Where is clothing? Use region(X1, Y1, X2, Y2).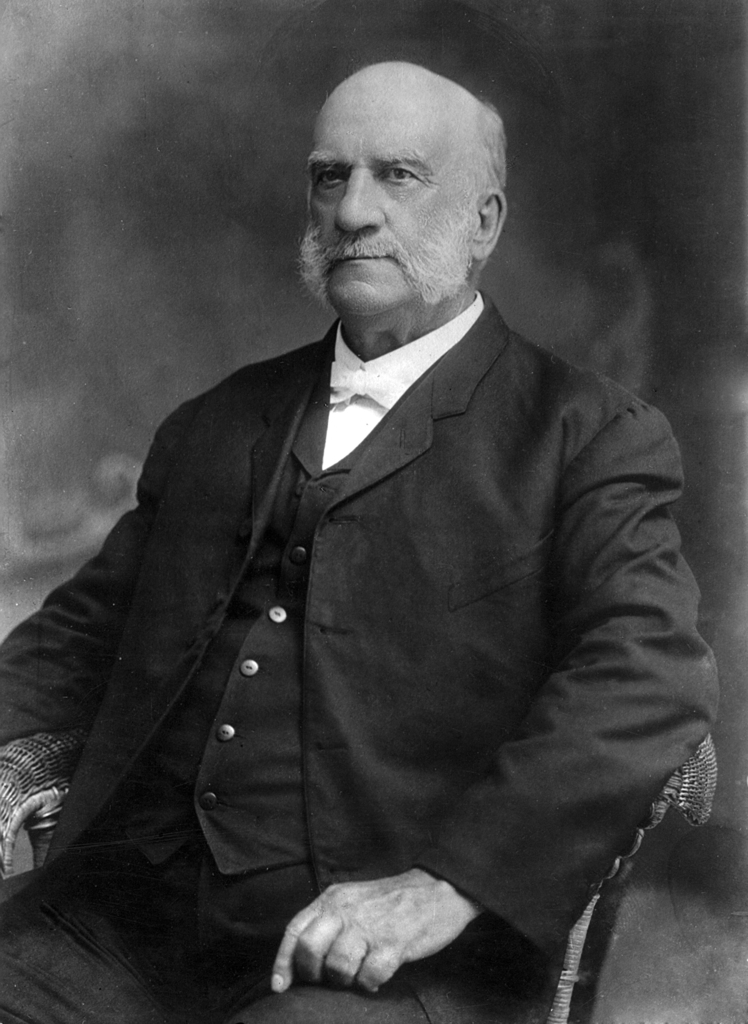
region(44, 215, 729, 1023).
